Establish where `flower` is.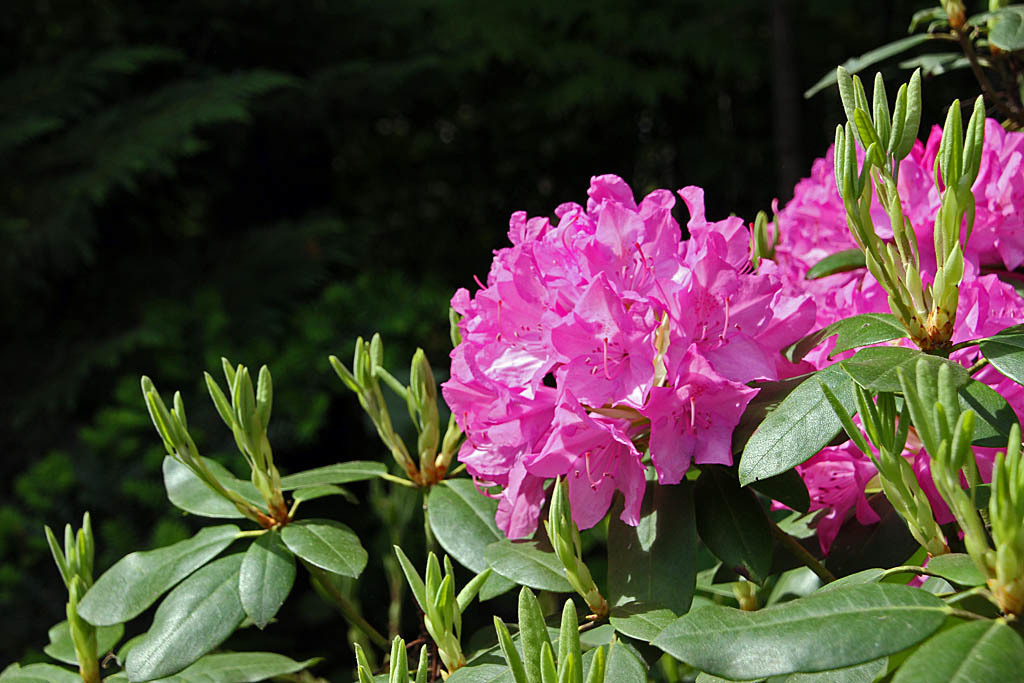
Established at (left=808, top=455, right=892, bottom=541).
